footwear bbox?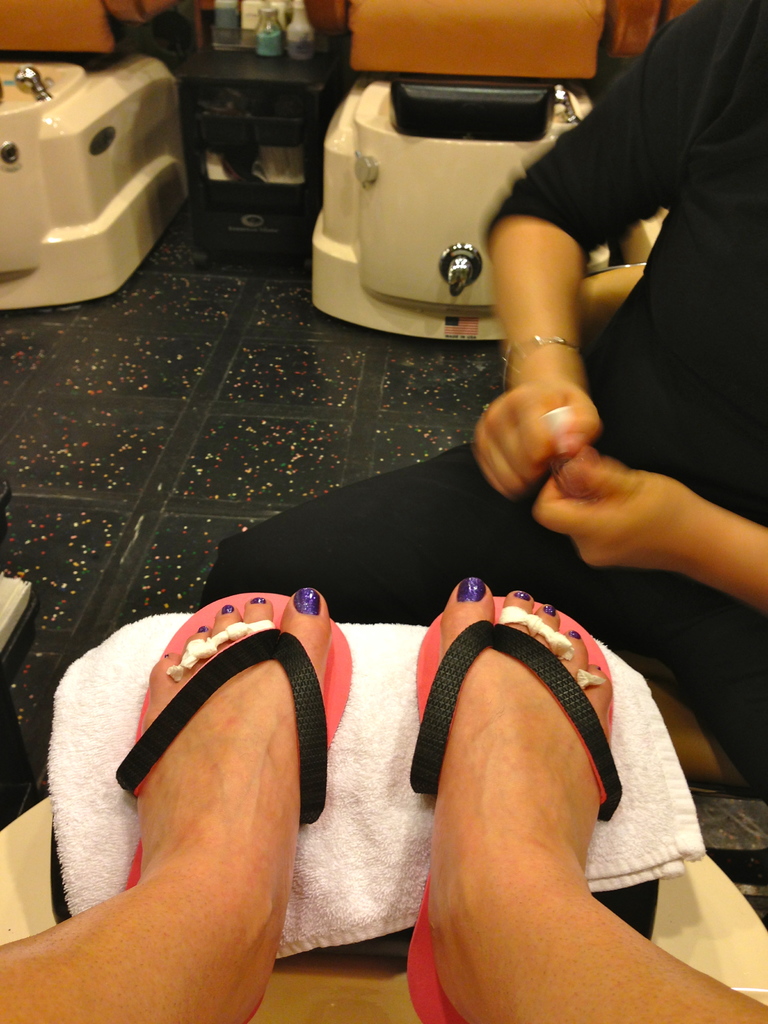
401,588,620,1023
